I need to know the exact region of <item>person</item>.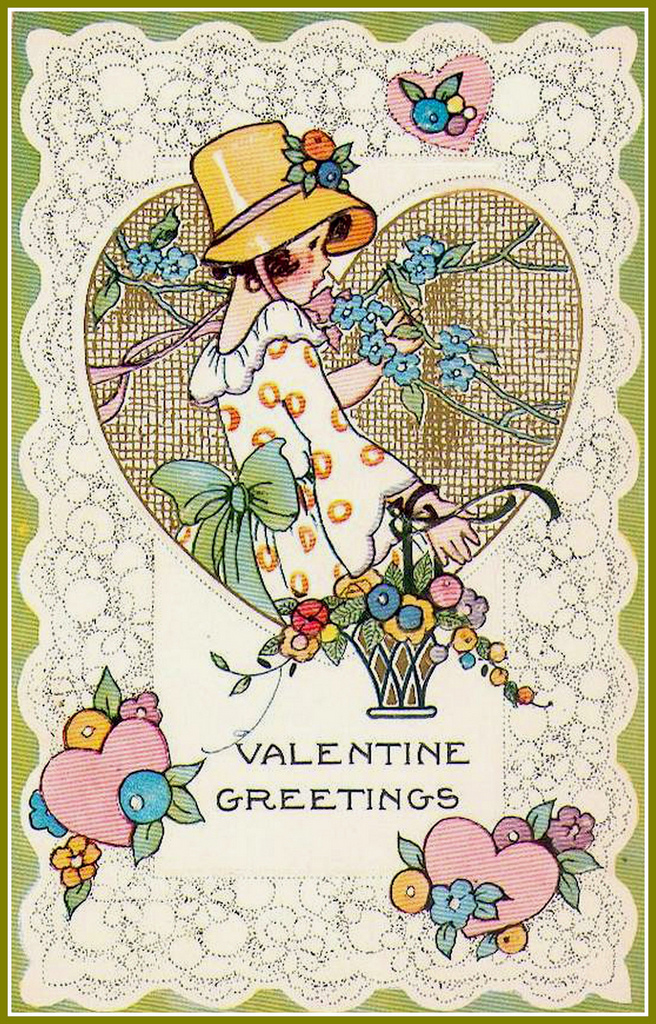
Region: 179,123,475,603.
